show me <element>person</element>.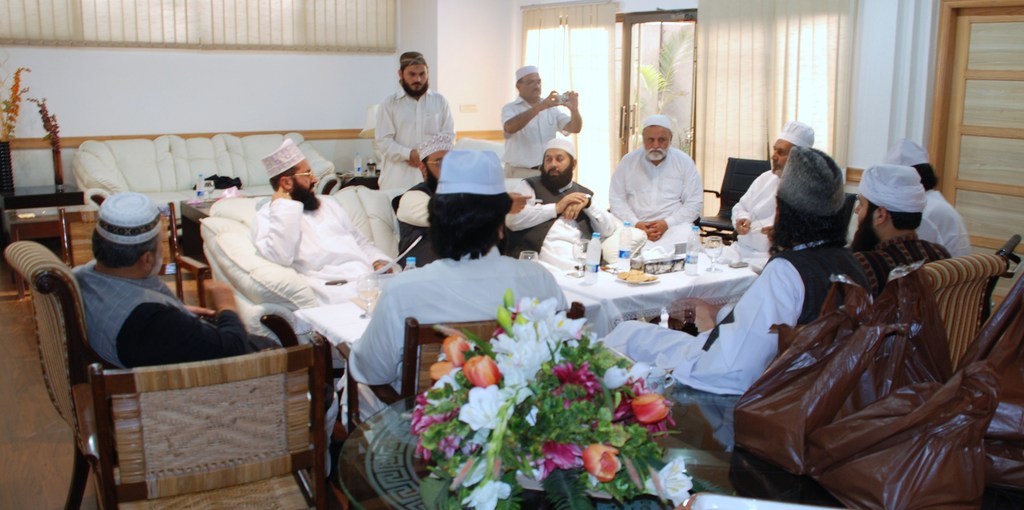
<element>person</element> is here: <bbox>730, 119, 814, 270</bbox>.
